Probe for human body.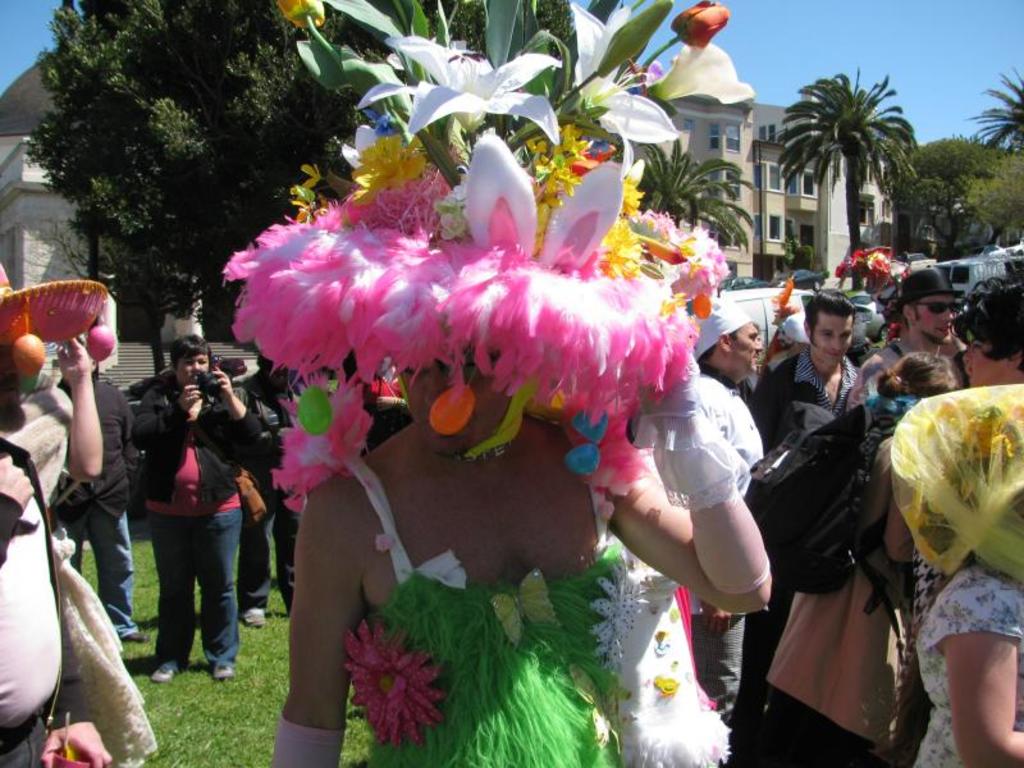
Probe result: [769,353,954,767].
